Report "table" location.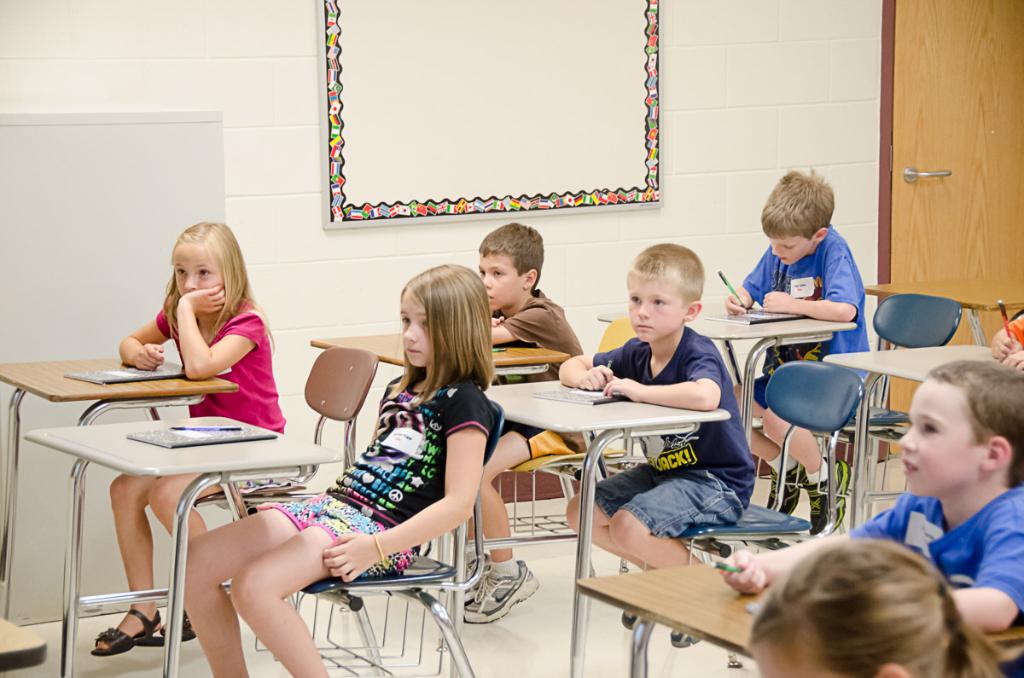
Report: {"x1": 825, "y1": 340, "x2": 1007, "y2": 524}.
